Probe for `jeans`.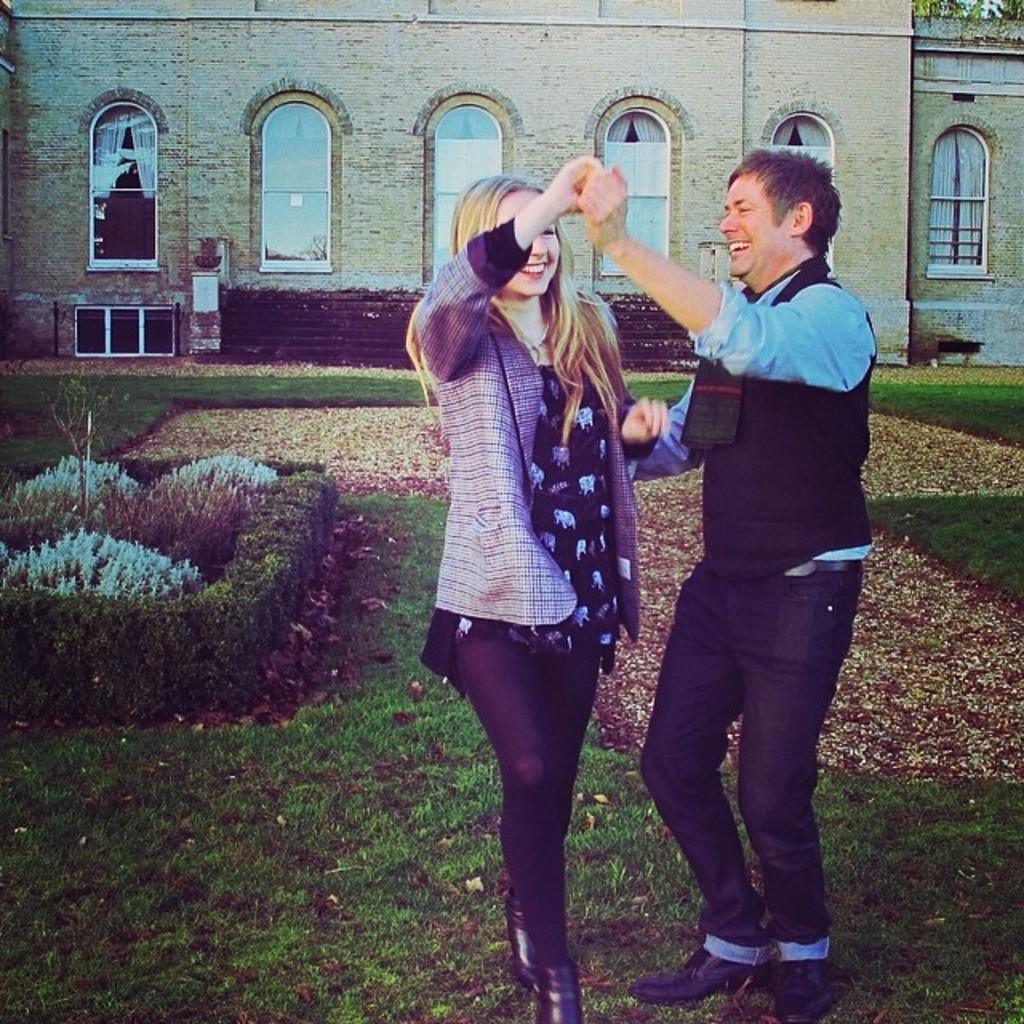
Probe result: 637 555 864 960.
